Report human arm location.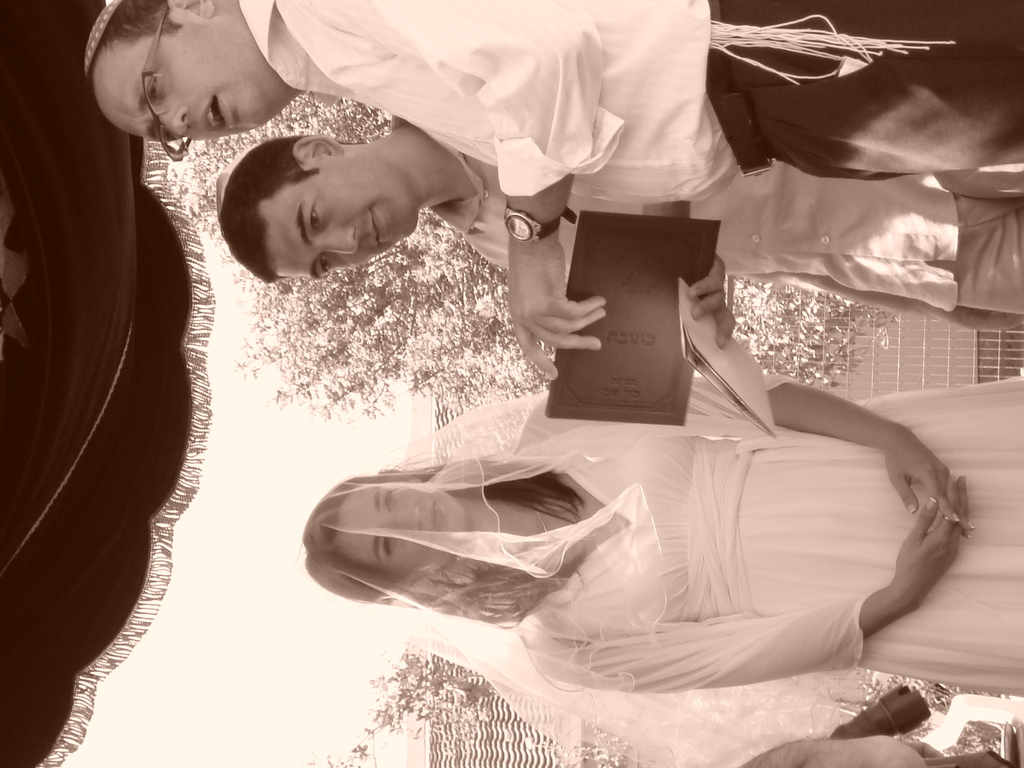
Report: pyautogui.locateOnScreen(634, 128, 756, 339).
